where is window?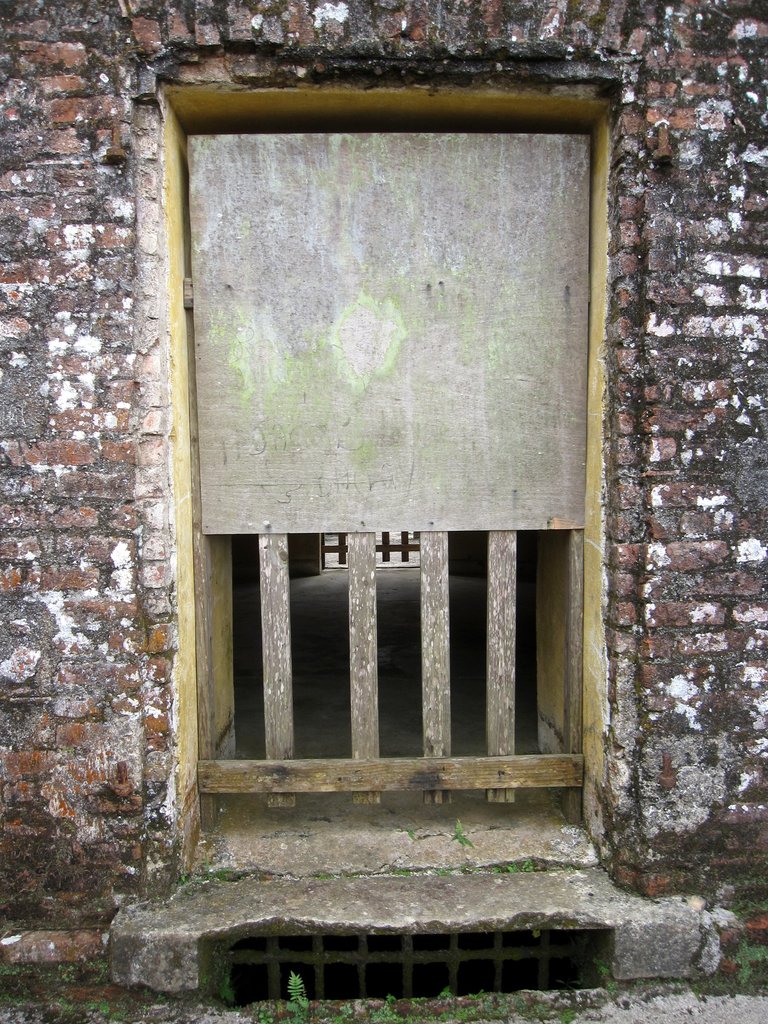
bbox=(208, 935, 607, 1011).
